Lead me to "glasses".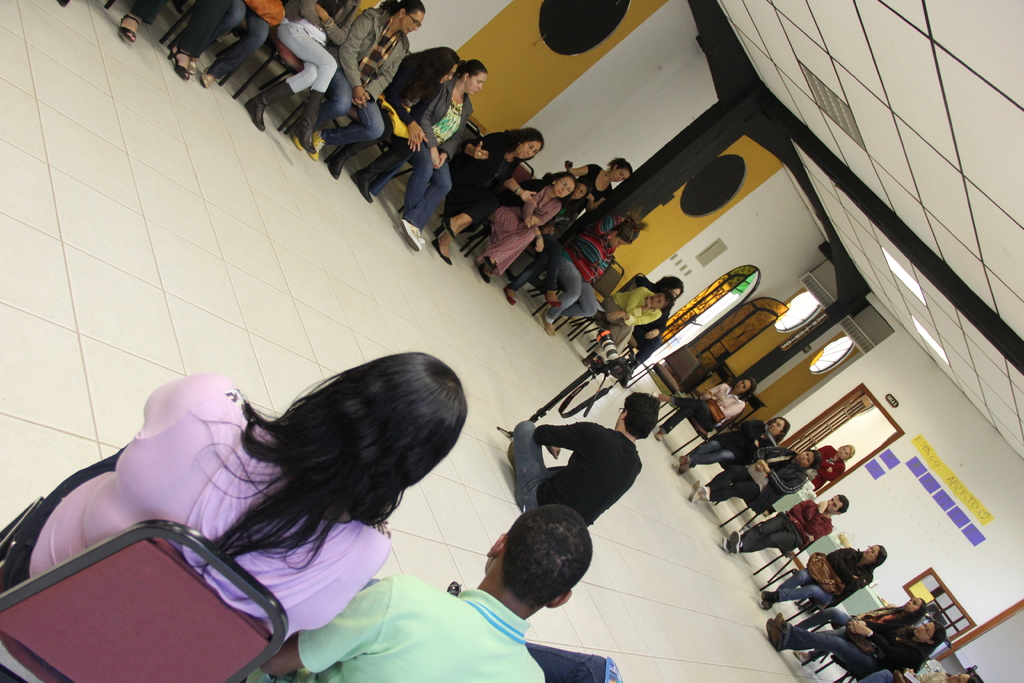
Lead to x1=918 y1=622 x2=936 y2=645.
